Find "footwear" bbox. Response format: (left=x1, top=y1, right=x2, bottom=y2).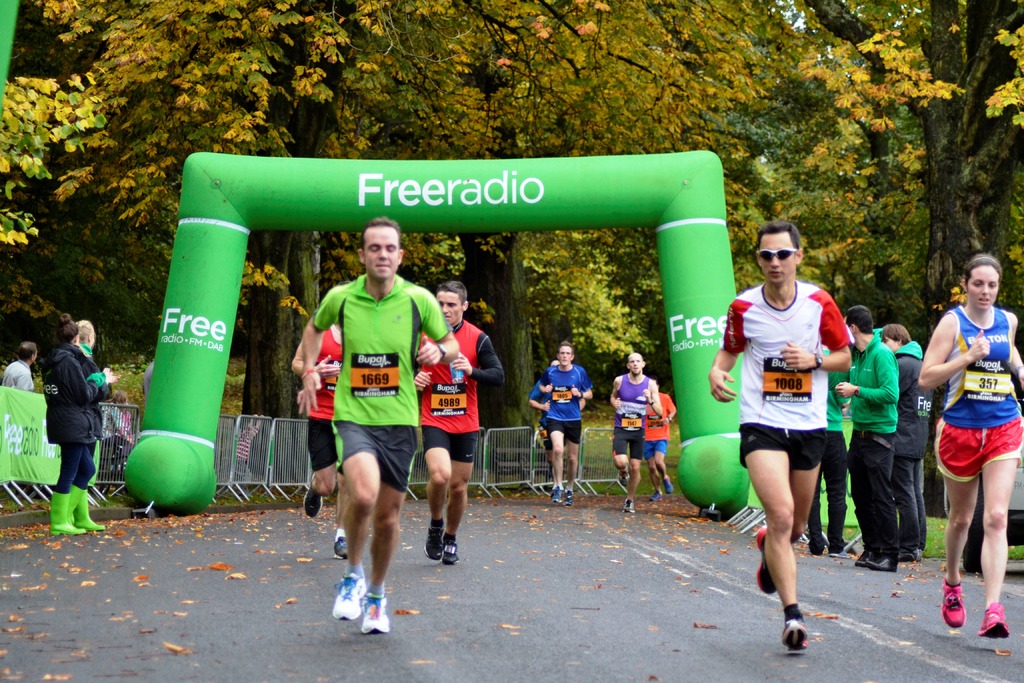
(left=807, top=539, right=823, bottom=557).
